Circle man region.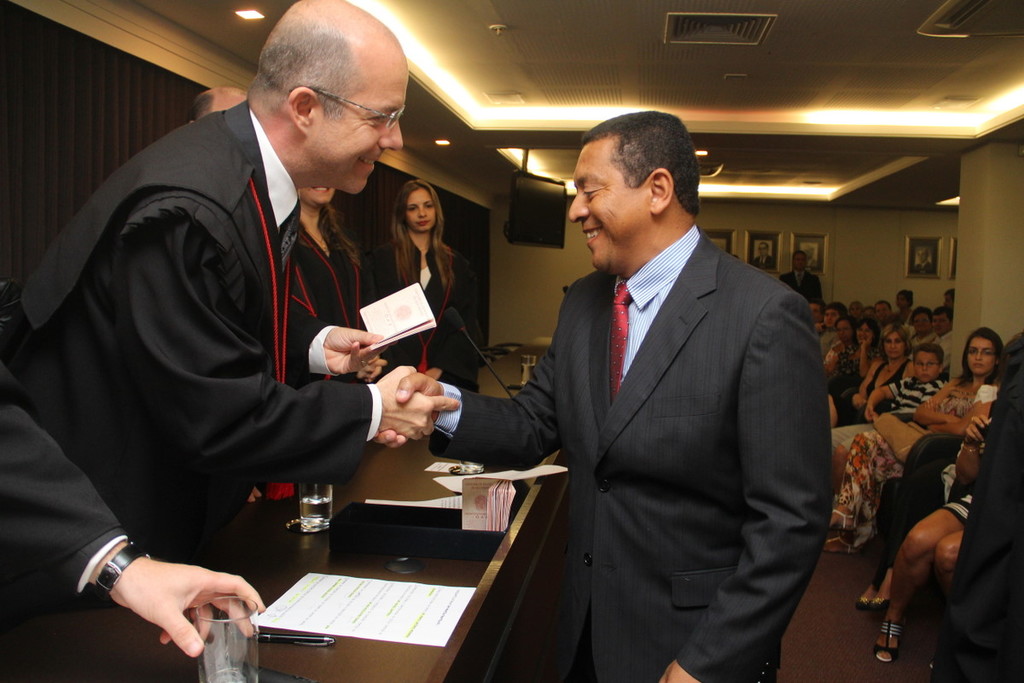
Region: {"left": 776, "top": 250, "right": 822, "bottom": 301}.
